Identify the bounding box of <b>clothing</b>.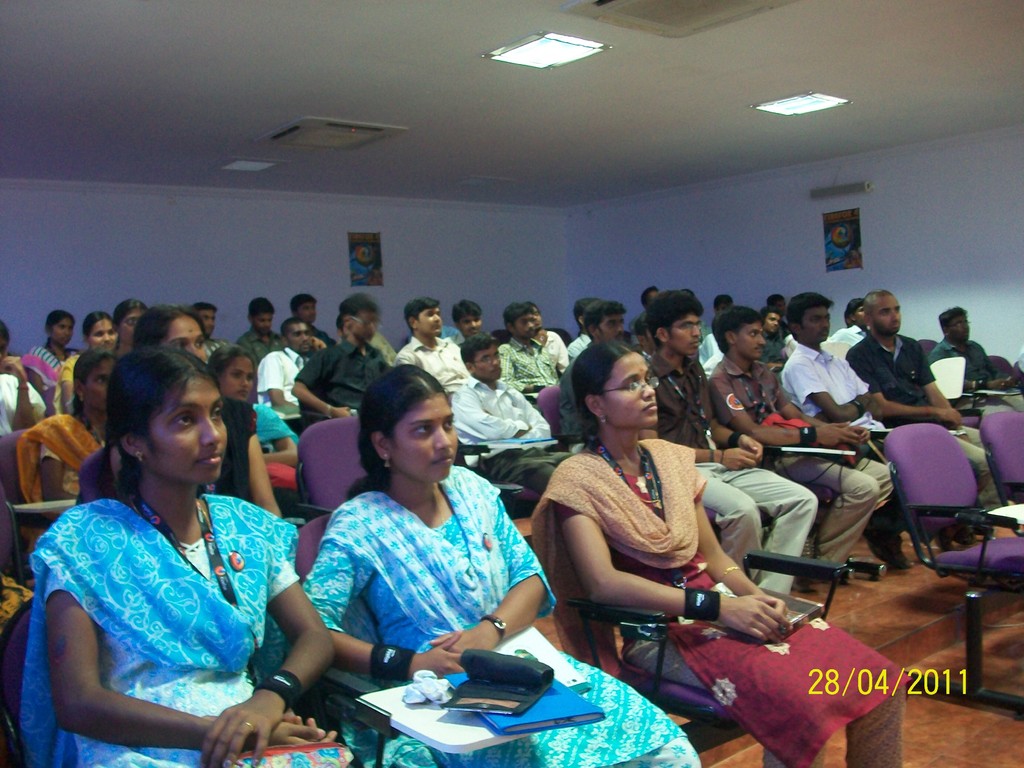
crop(446, 376, 561, 481).
